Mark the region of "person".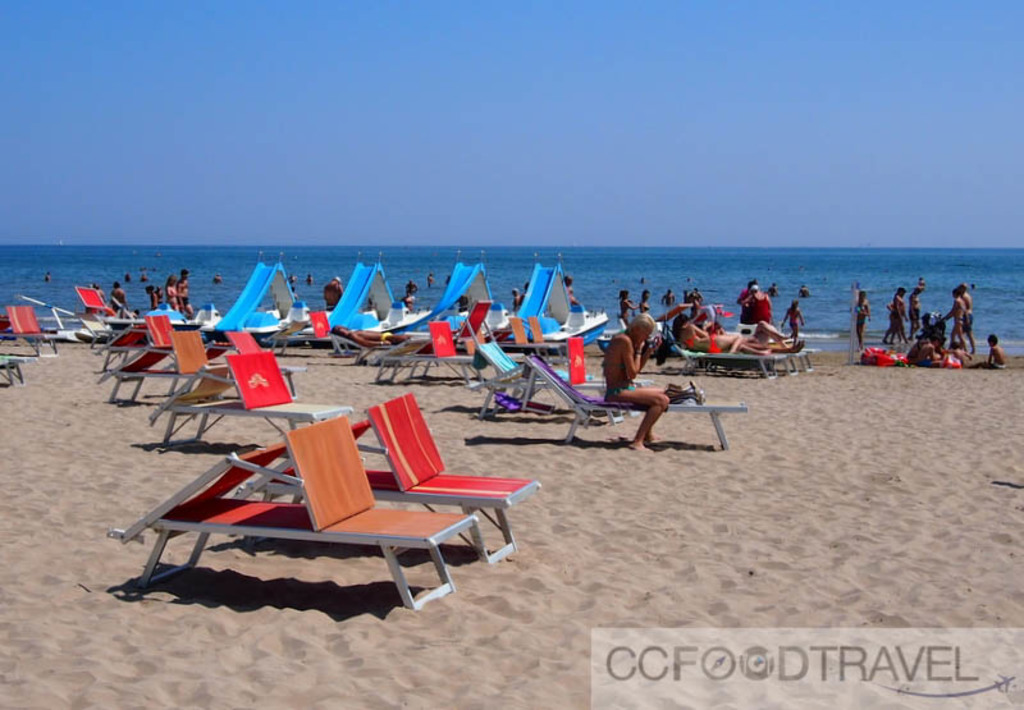
Region: (177, 266, 195, 320).
